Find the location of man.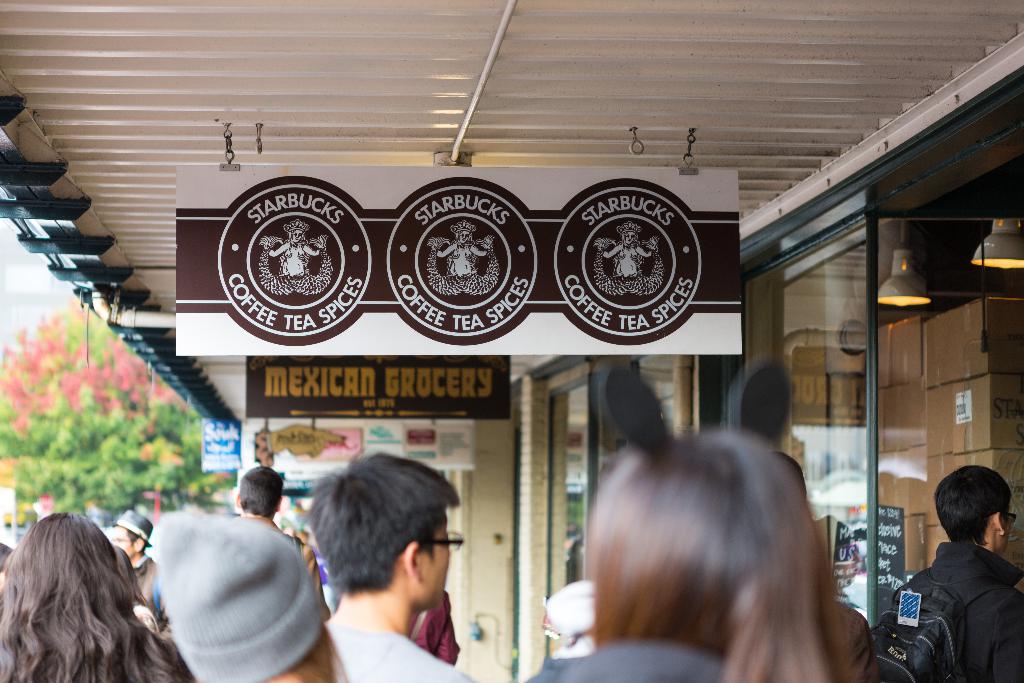
Location: <region>234, 465, 289, 520</region>.
